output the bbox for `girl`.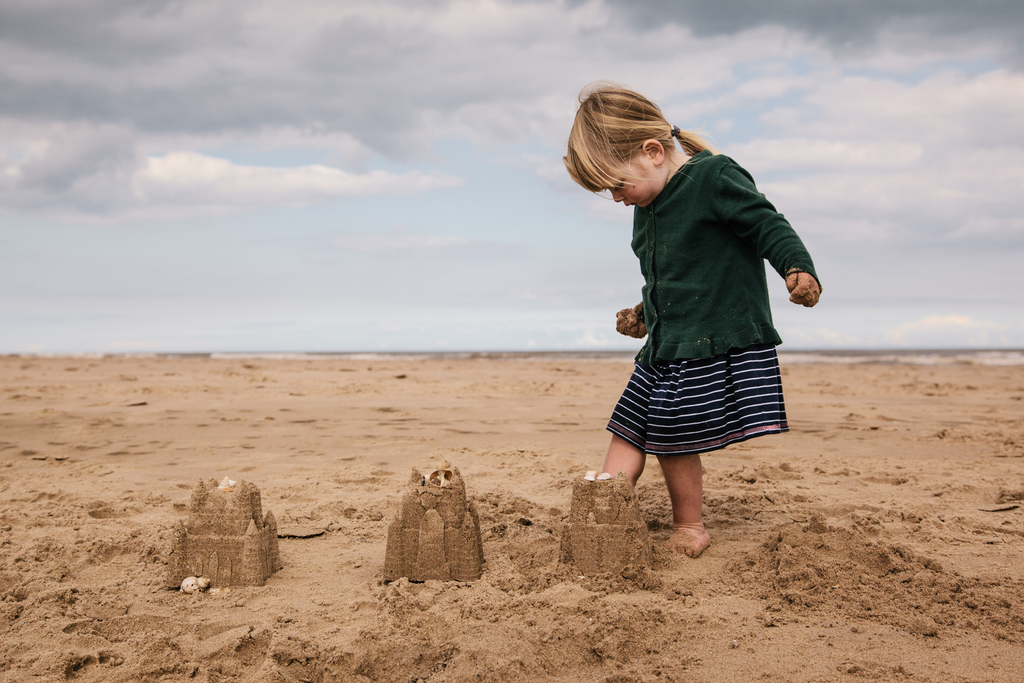
bbox(564, 78, 821, 559).
